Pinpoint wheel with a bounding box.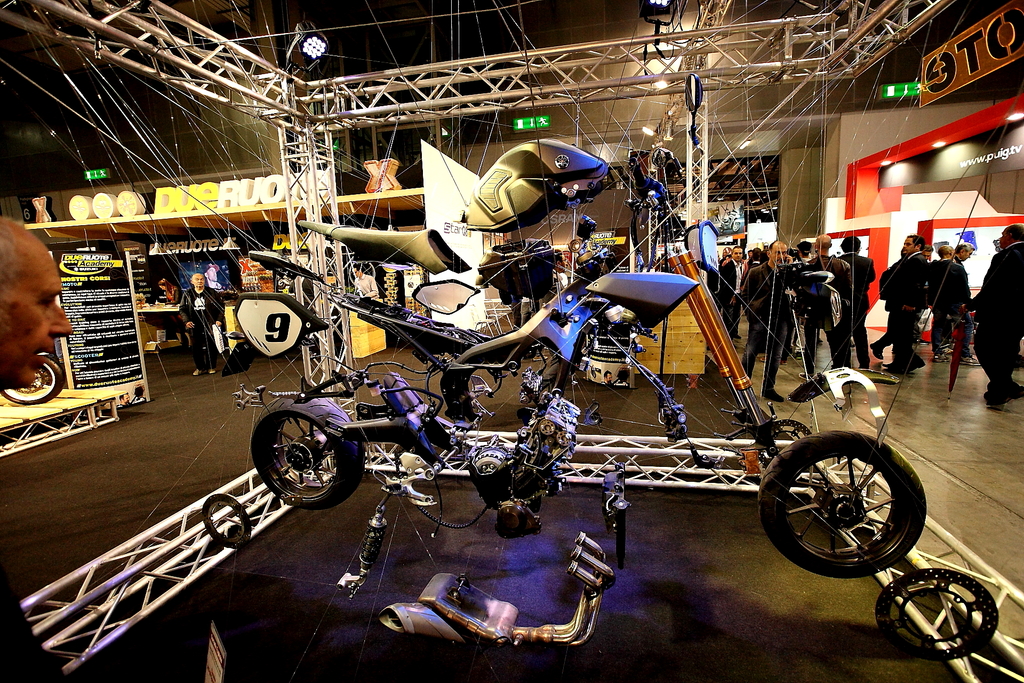
box=[202, 493, 250, 550].
